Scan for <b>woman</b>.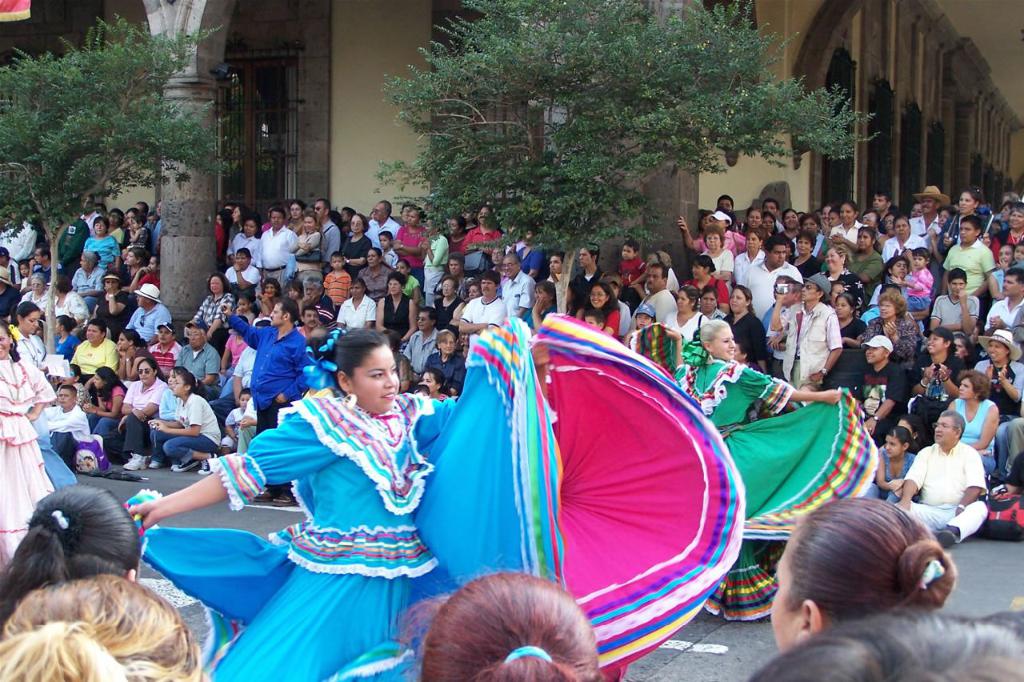
Scan result: locate(427, 278, 467, 335).
